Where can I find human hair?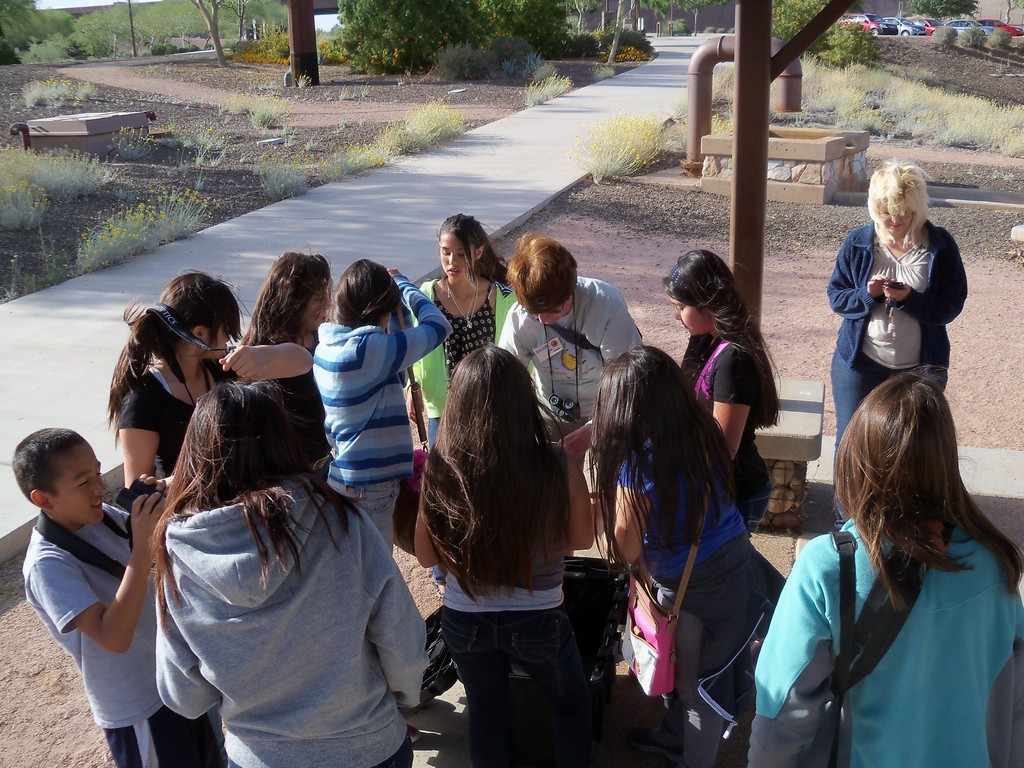
You can find it at detection(435, 209, 513, 287).
